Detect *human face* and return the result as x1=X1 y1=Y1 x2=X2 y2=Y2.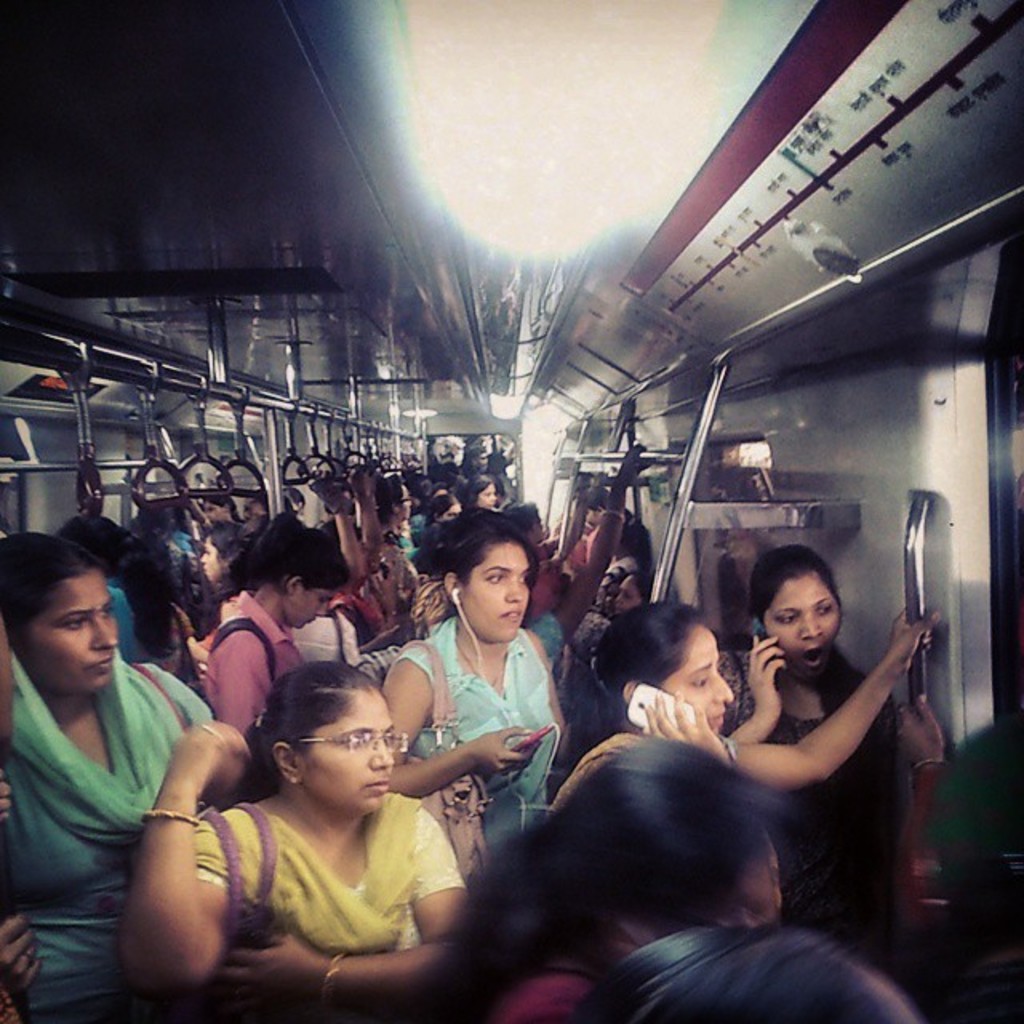
x1=16 y1=574 x2=122 y2=694.
